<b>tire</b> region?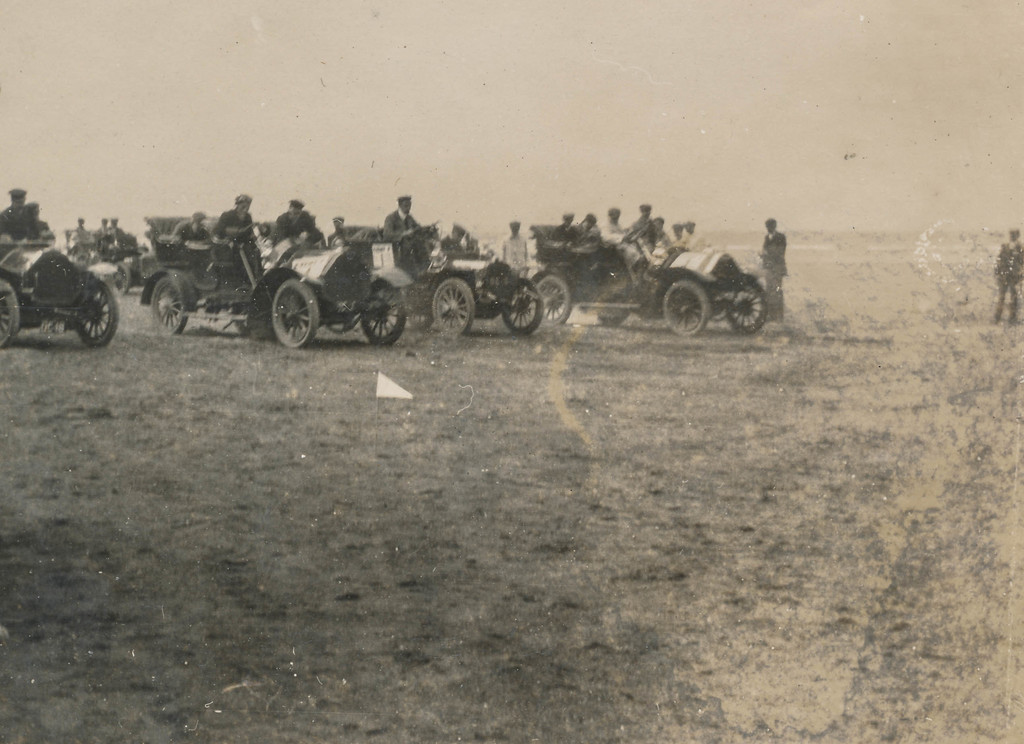
region(538, 274, 570, 323)
